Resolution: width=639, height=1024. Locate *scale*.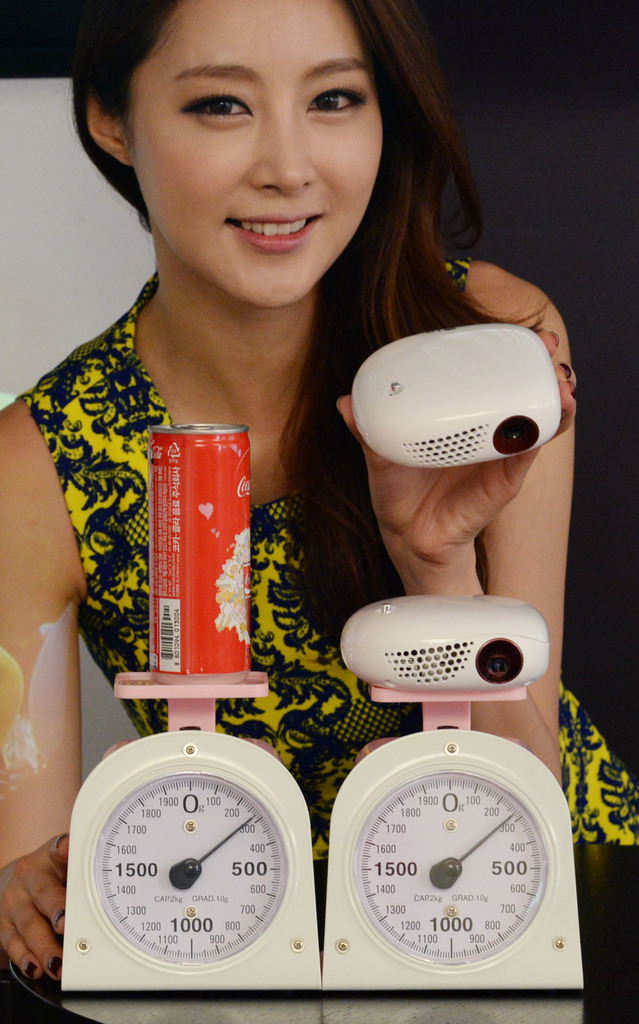
<region>319, 686, 580, 993</region>.
